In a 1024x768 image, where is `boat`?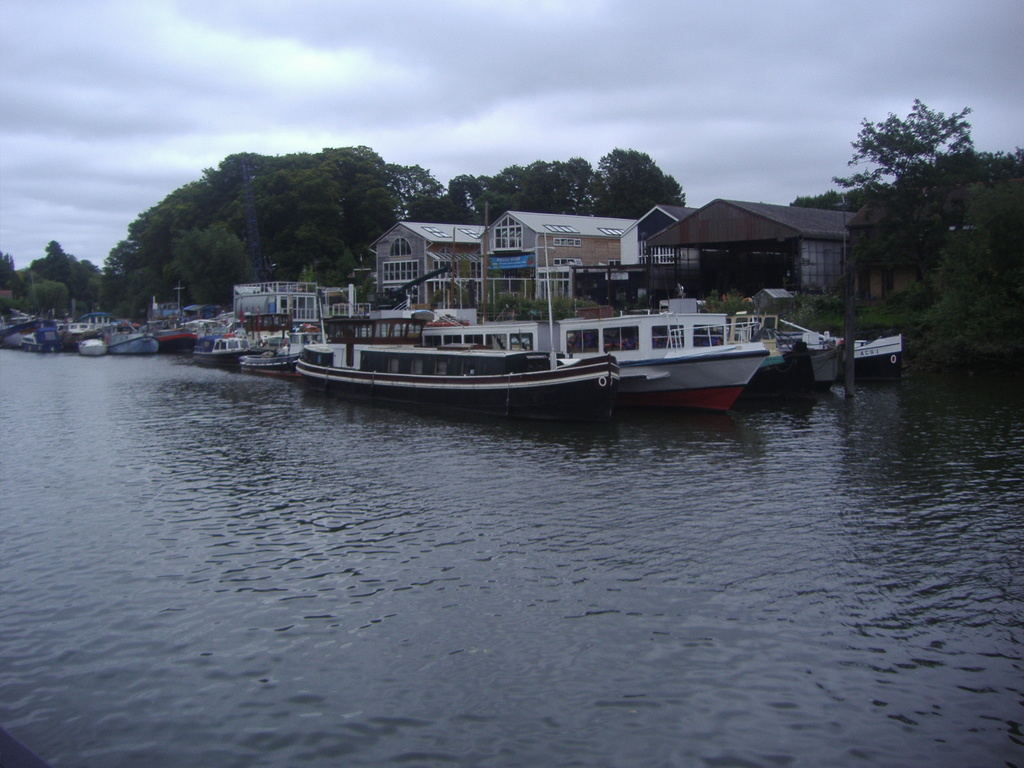
81/332/120/355.
